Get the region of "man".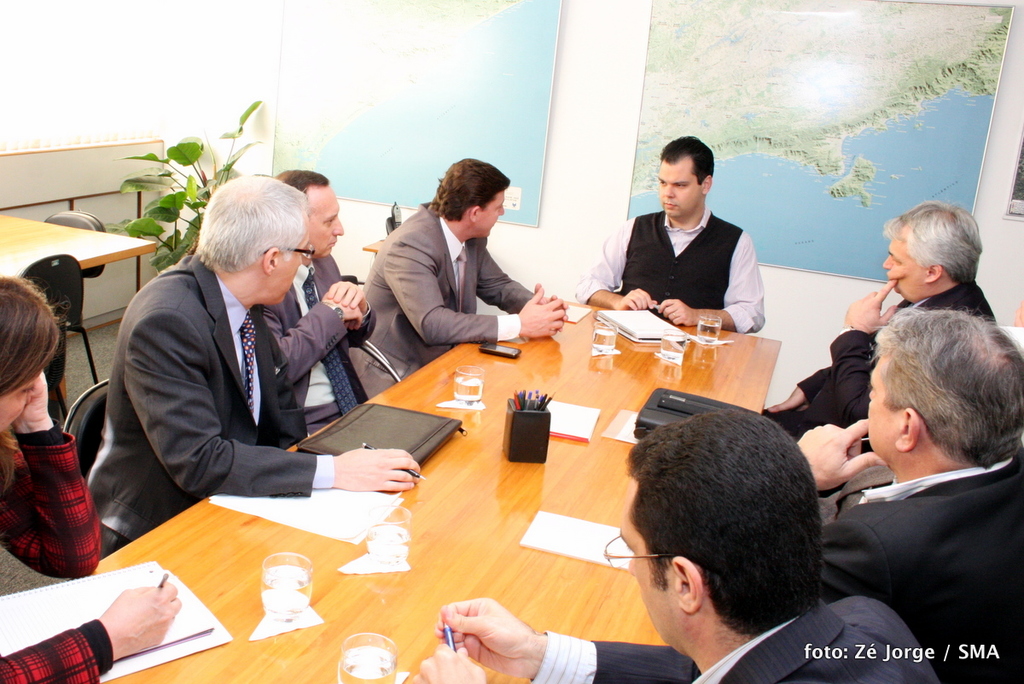
96:175:381:550.
